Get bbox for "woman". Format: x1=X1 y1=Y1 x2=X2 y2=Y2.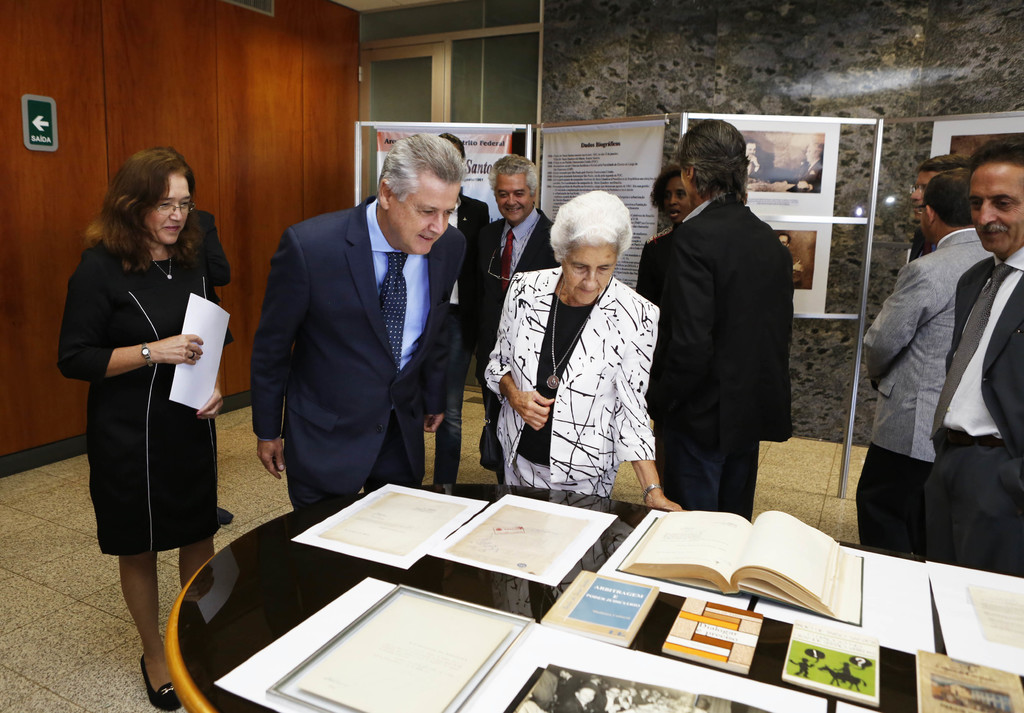
x1=476 y1=188 x2=684 y2=510.
